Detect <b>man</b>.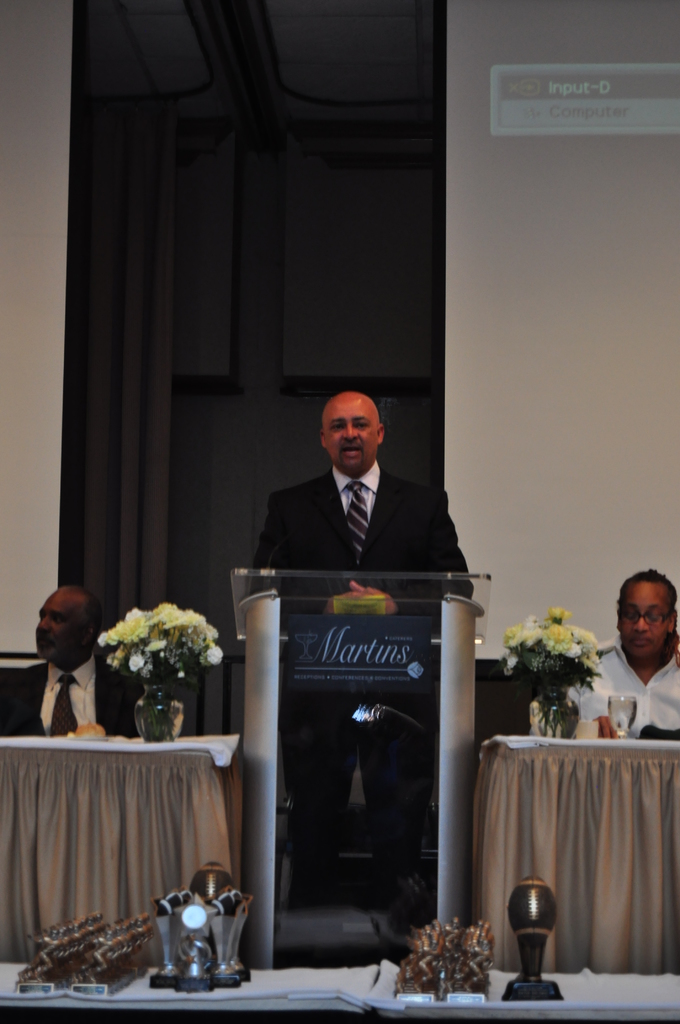
Detected at x1=253, y1=391, x2=478, y2=911.
